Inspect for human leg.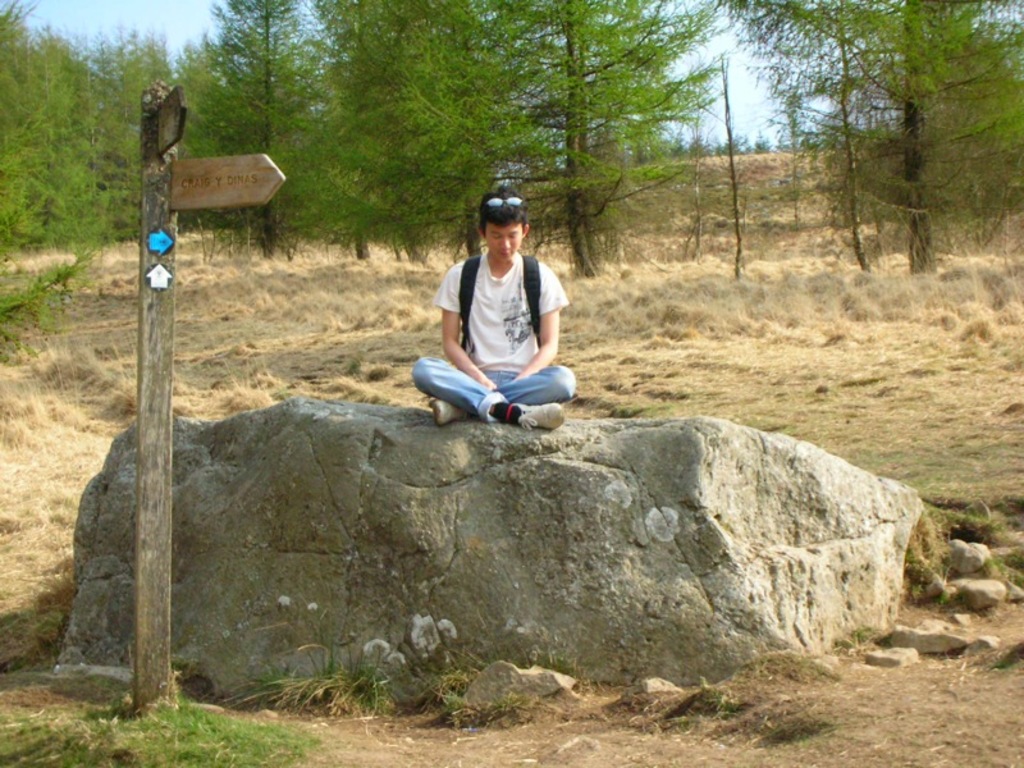
Inspection: <region>413, 360, 562, 430</region>.
